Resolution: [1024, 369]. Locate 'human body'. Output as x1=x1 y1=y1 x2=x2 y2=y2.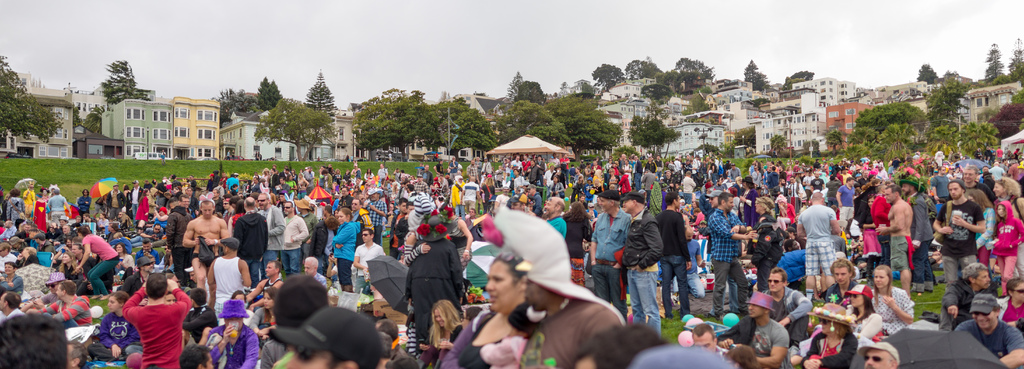
x1=332 y1=168 x2=340 y2=179.
